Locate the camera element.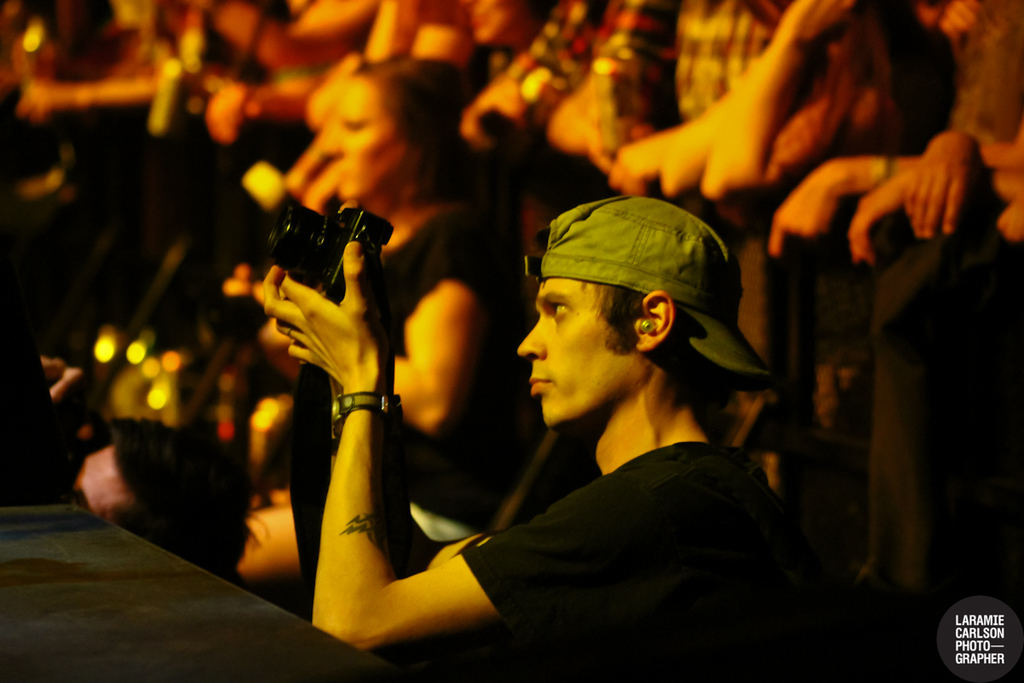
Element bbox: <bbox>263, 207, 395, 312</bbox>.
